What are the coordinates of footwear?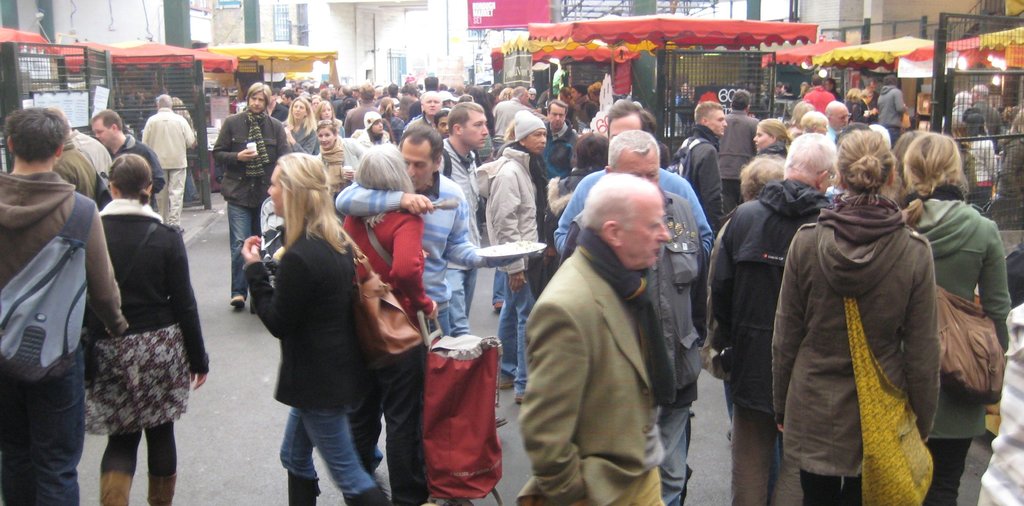
<bbox>93, 468, 130, 505</bbox>.
